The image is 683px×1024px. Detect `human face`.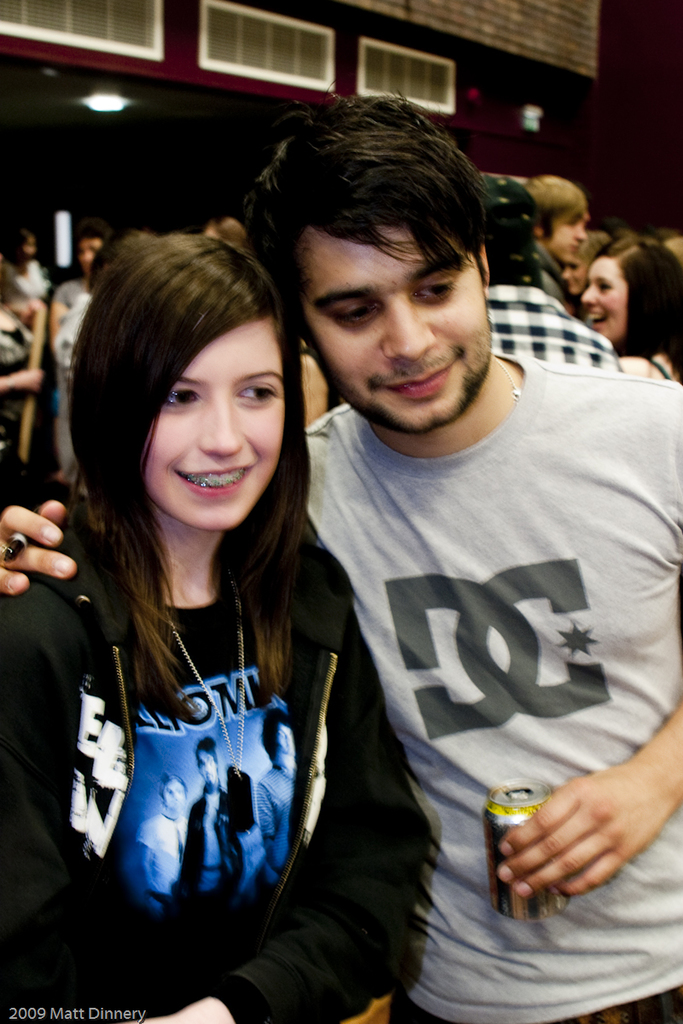
Detection: 24 236 38 265.
